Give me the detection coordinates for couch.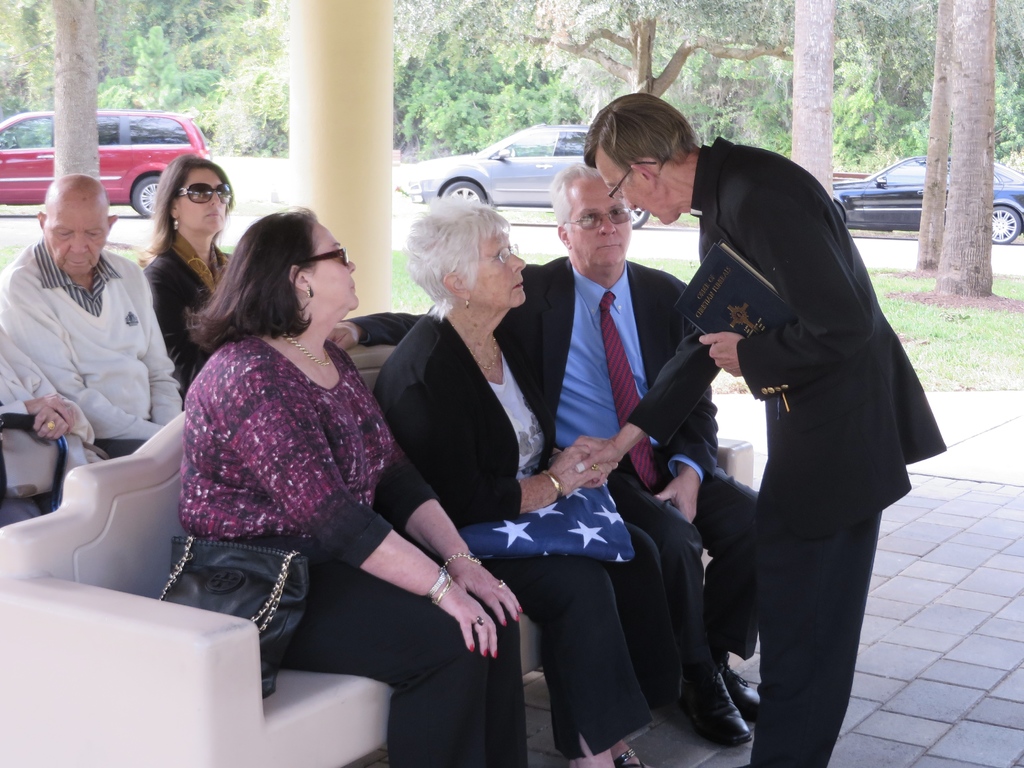
l=9, t=229, r=685, b=761.
